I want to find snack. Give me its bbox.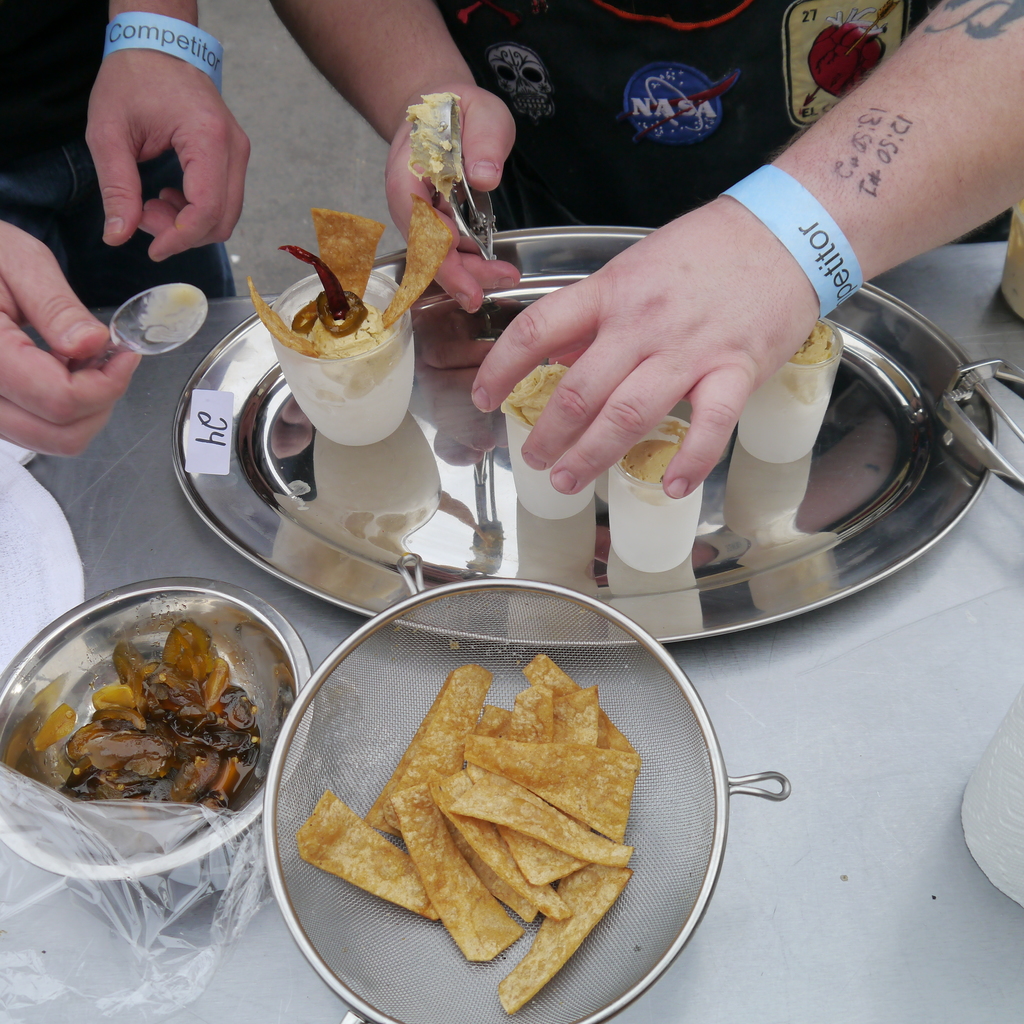
323/693/641/992.
